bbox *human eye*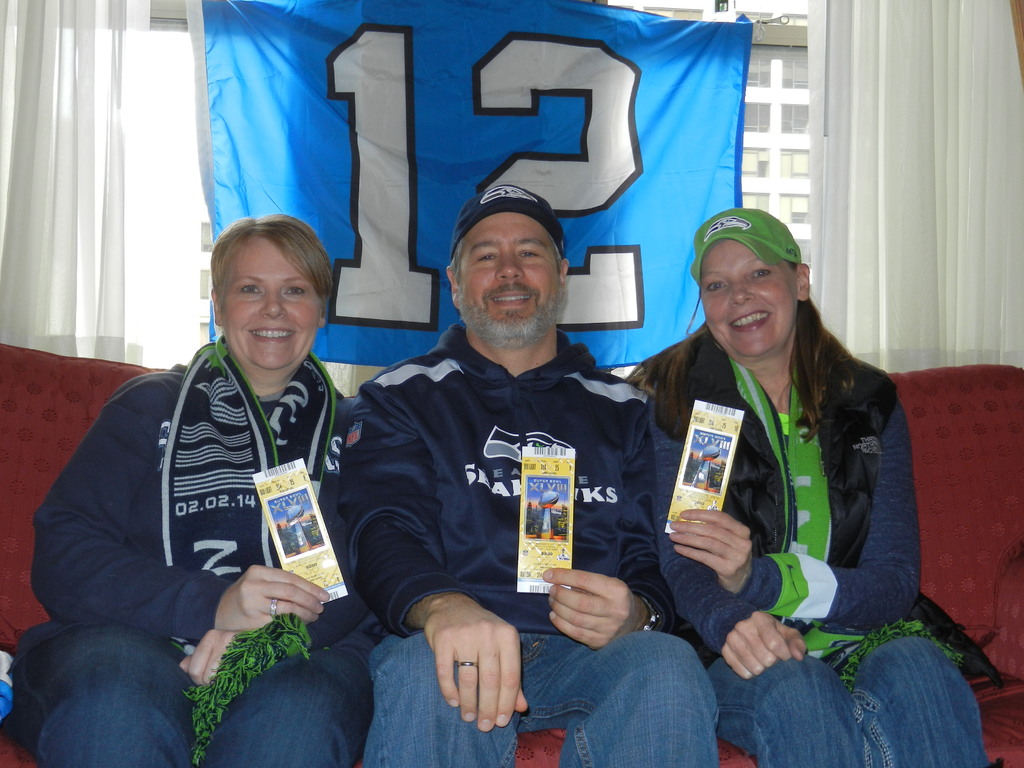
[left=750, top=264, right=772, bottom=280]
